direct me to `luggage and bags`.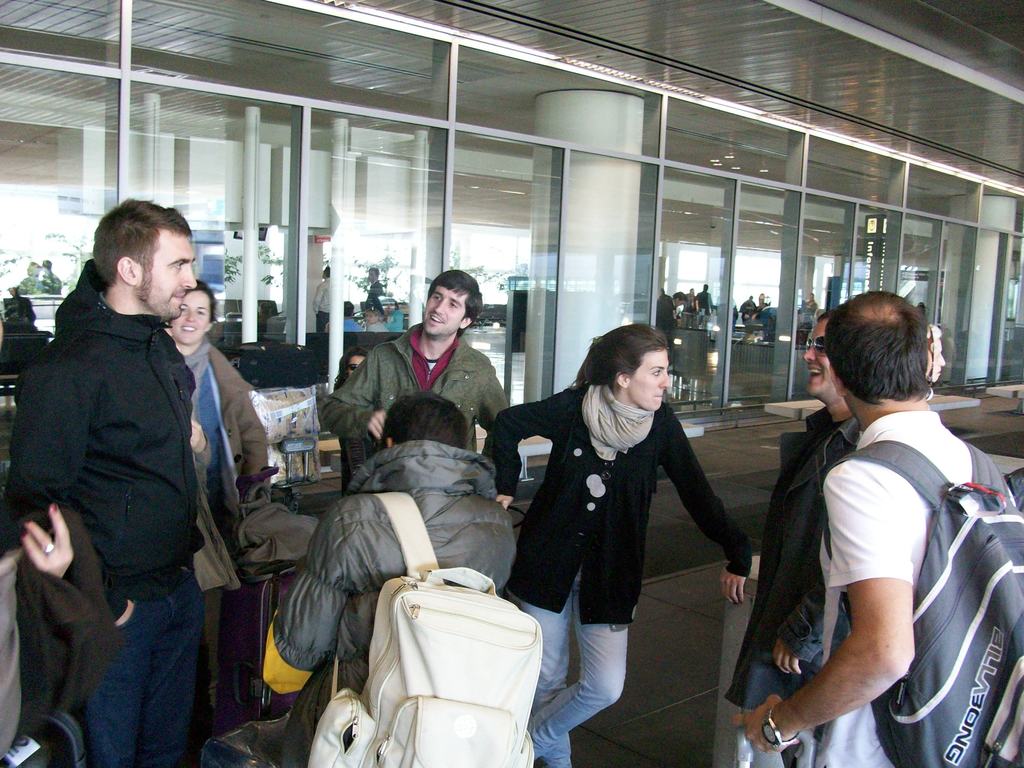
Direction: (820, 443, 1023, 767).
